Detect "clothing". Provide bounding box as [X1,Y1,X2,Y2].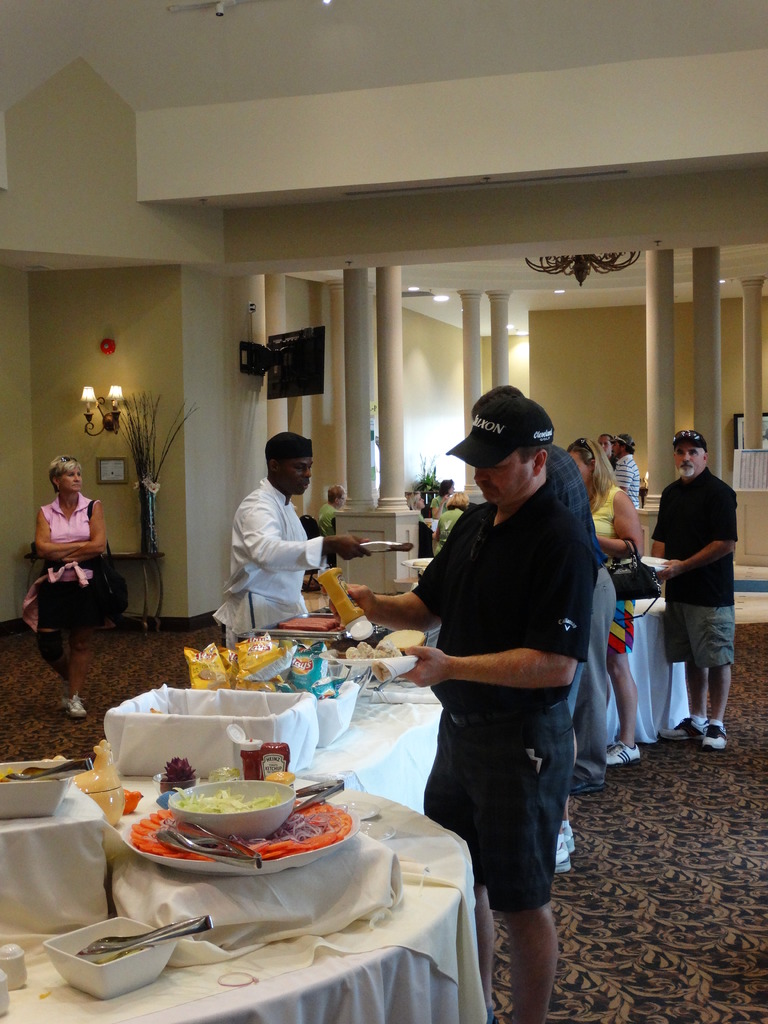
[618,450,648,506].
